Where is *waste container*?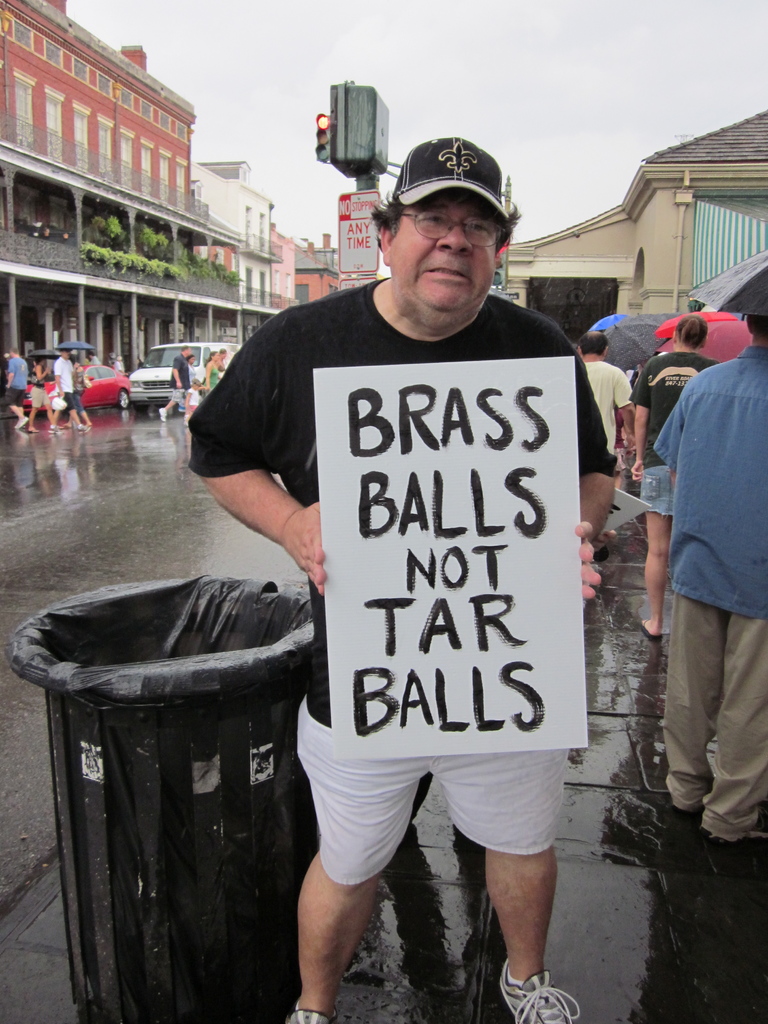
x1=1 y1=575 x2=319 y2=1023.
